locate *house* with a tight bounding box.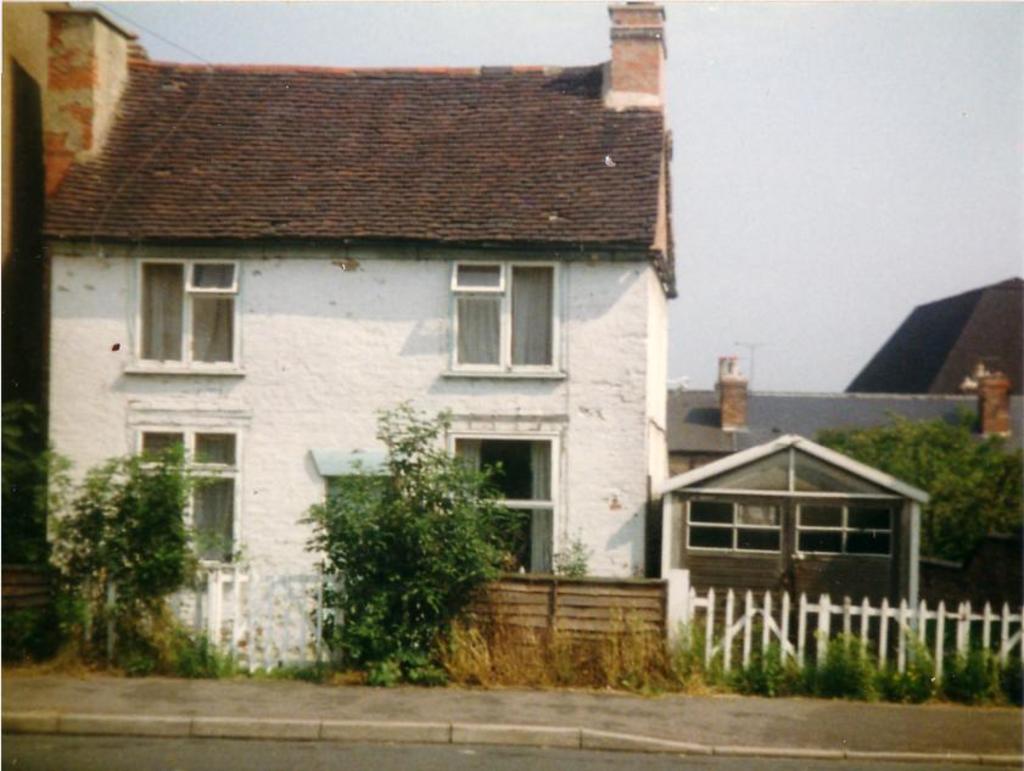
left=662, top=272, right=1022, bottom=671.
